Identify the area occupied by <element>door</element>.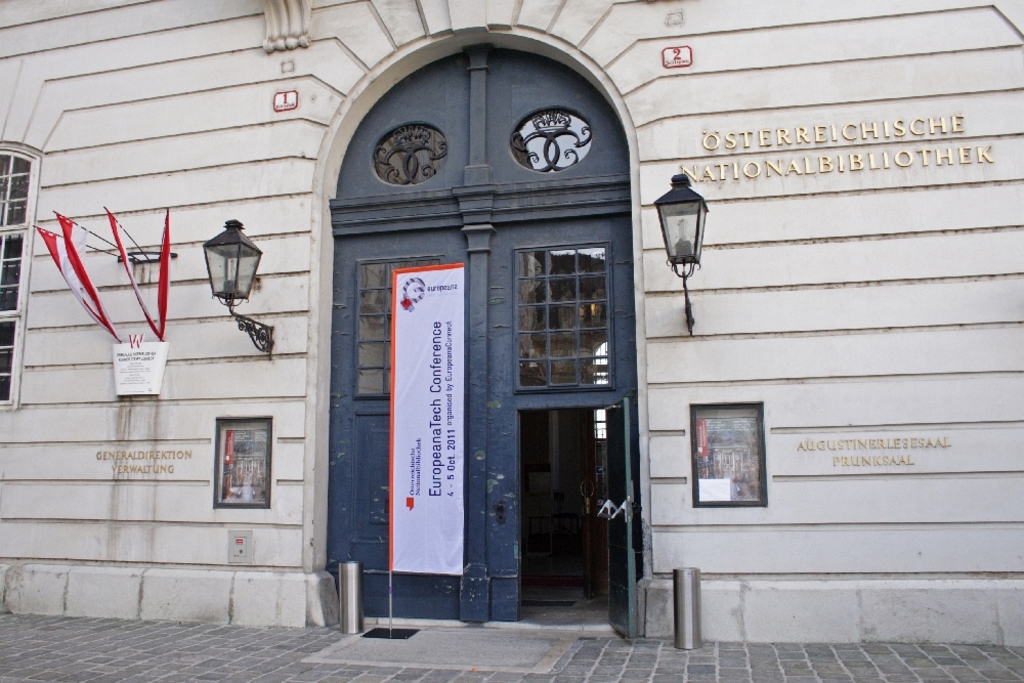
Area: bbox=(353, 188, 612, 637).
